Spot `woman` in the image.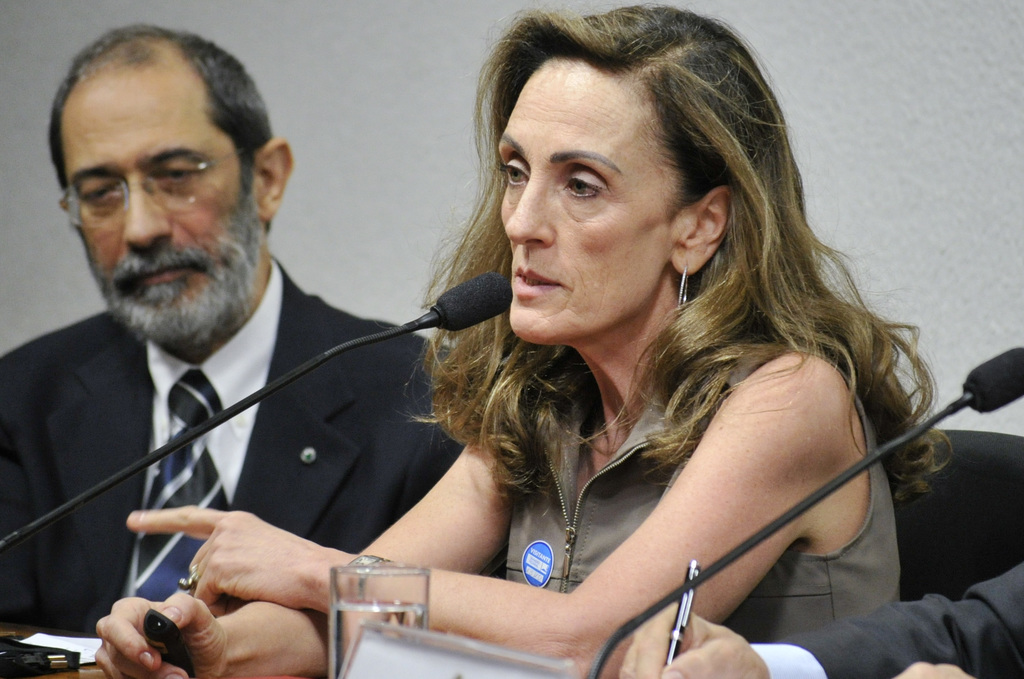
`woman` found at (310,44,980,678).
